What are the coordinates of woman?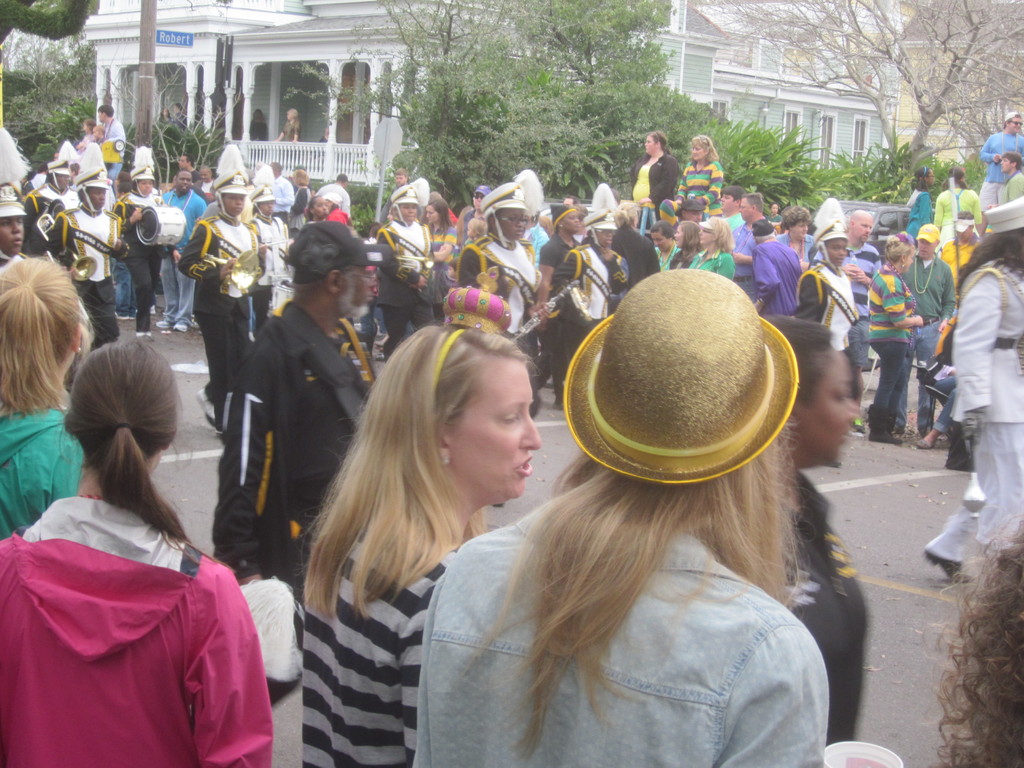
box=[0, 257, 93, 549].
